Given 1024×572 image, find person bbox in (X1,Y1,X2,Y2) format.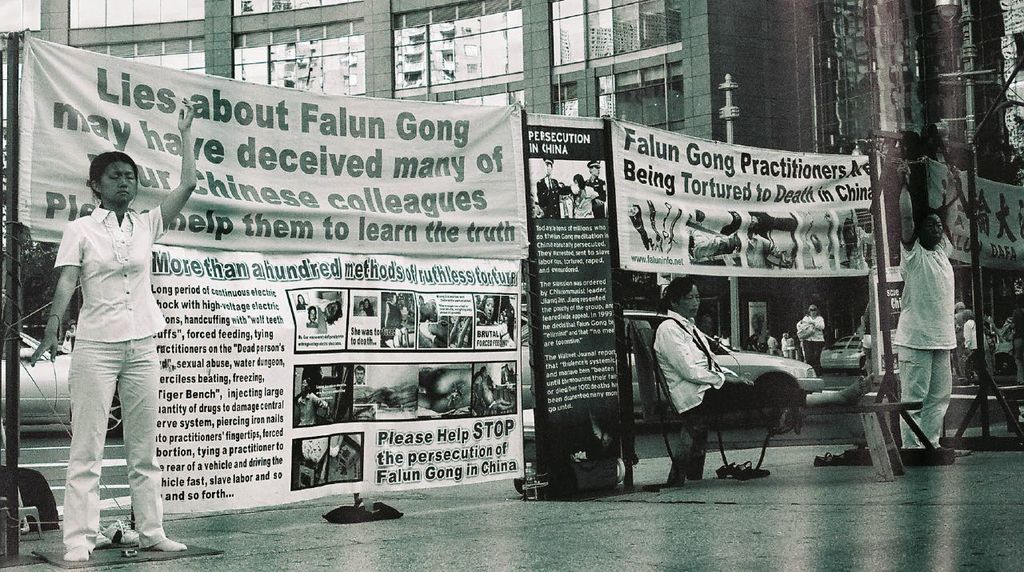
(779,334,793,355).
